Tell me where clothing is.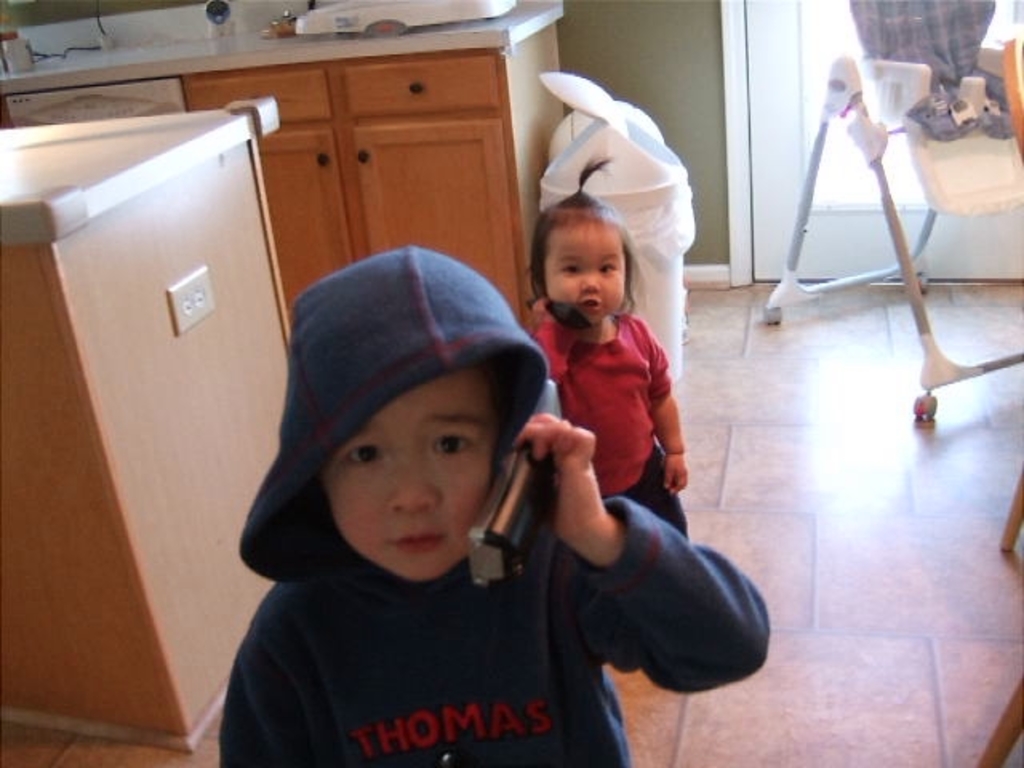
clothing is at [533,310,688,539].
